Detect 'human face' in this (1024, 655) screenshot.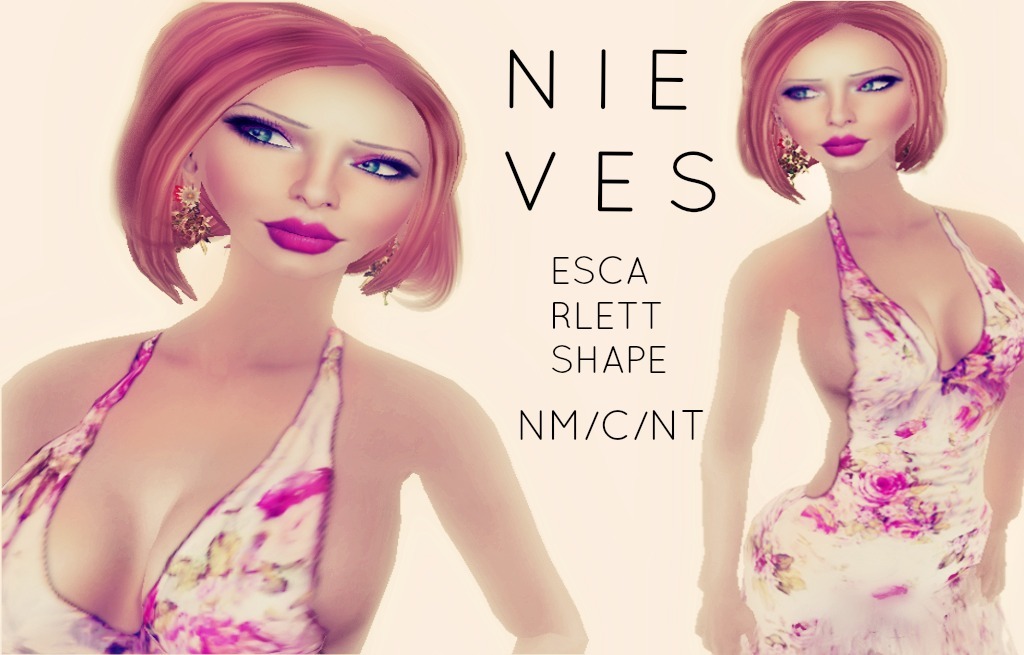
Detection: BBox(194, 64, 434, 279).
